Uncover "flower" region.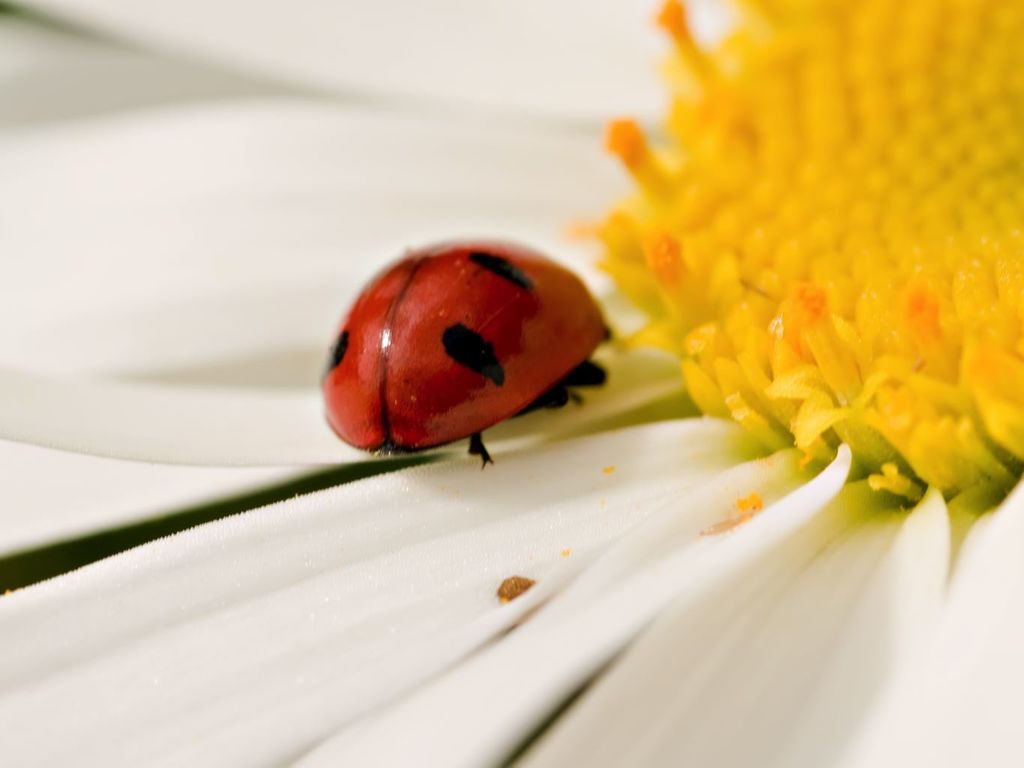
Uncovered: (0, 0, 1023, 767).
